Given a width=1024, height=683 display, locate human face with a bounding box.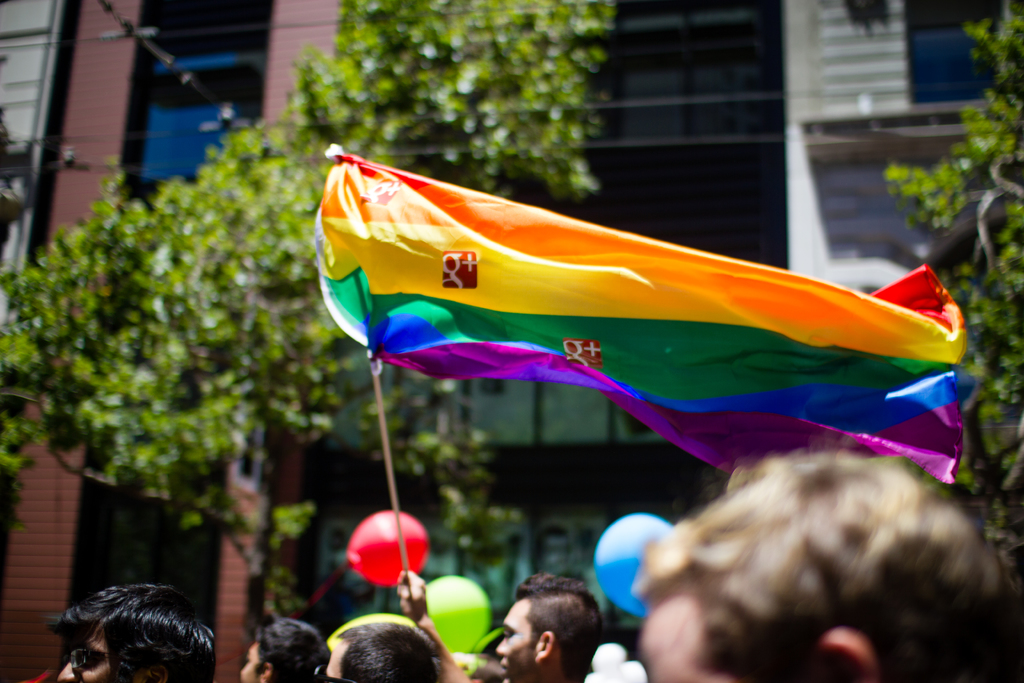
Located: (left=236, top=644, right=271, bottom=682).
